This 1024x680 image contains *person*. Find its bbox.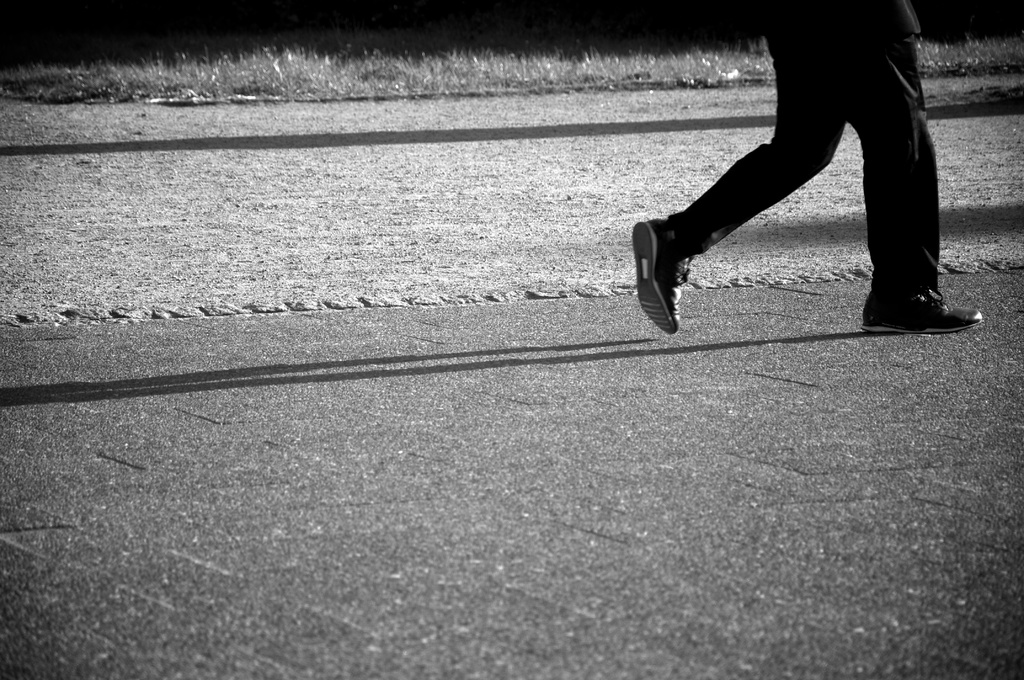
detection(644, 12, 941, 285).
